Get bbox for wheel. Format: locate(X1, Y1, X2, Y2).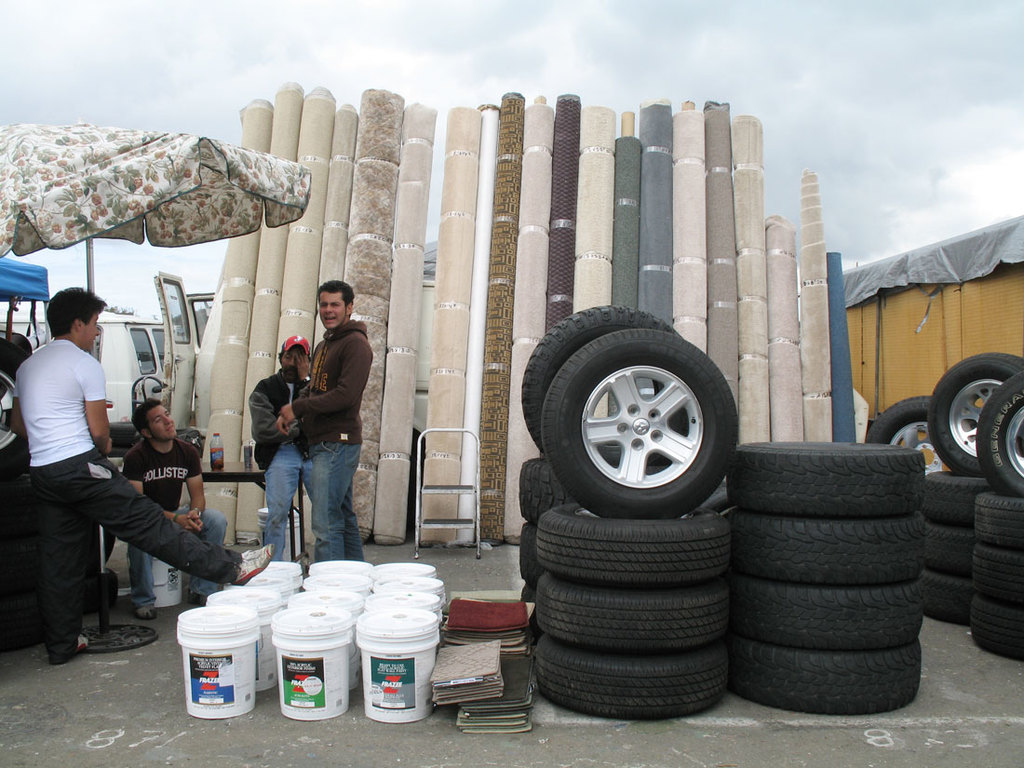
locate(725, 443, 929, 515).
